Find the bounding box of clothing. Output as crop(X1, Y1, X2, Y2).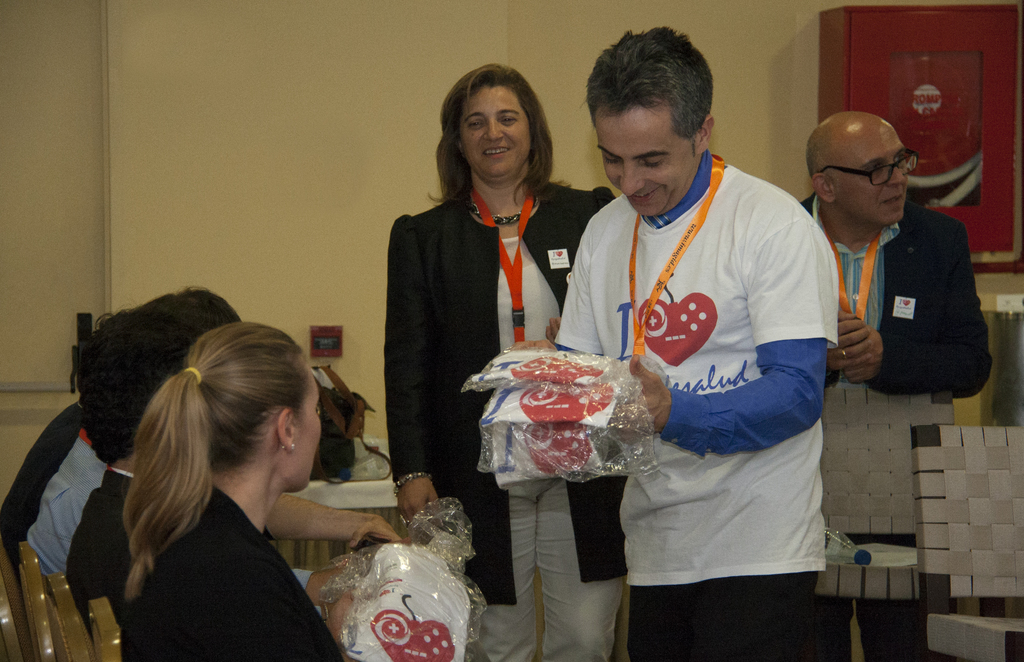
crop(561, 122, 831, 584).
